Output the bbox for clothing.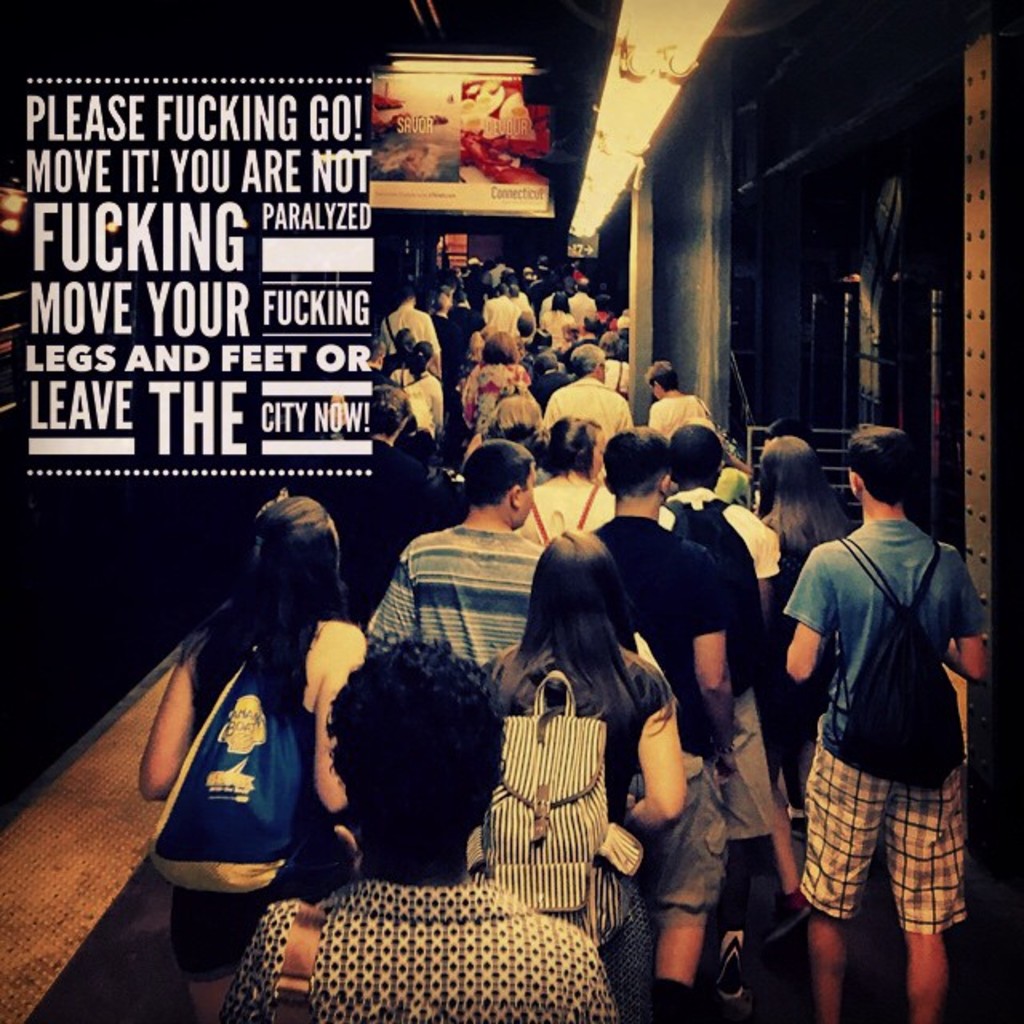
BBox(645, 480, 786, 838).
